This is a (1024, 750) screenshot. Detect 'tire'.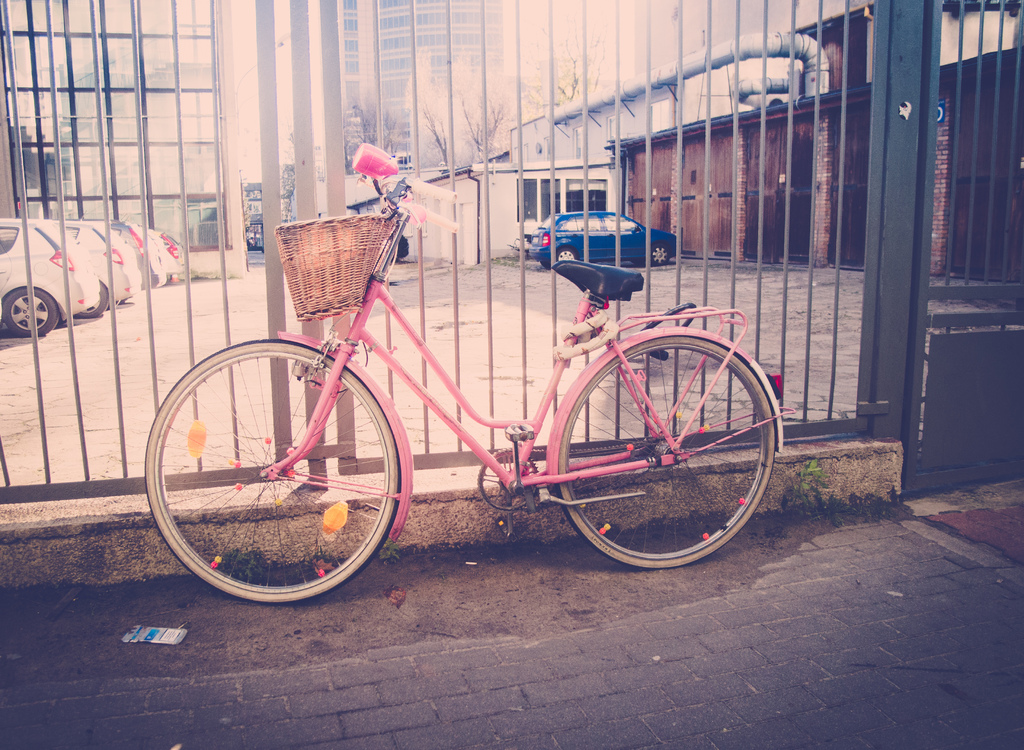
(x1=146, y1=338, x2=399, y2=602).
